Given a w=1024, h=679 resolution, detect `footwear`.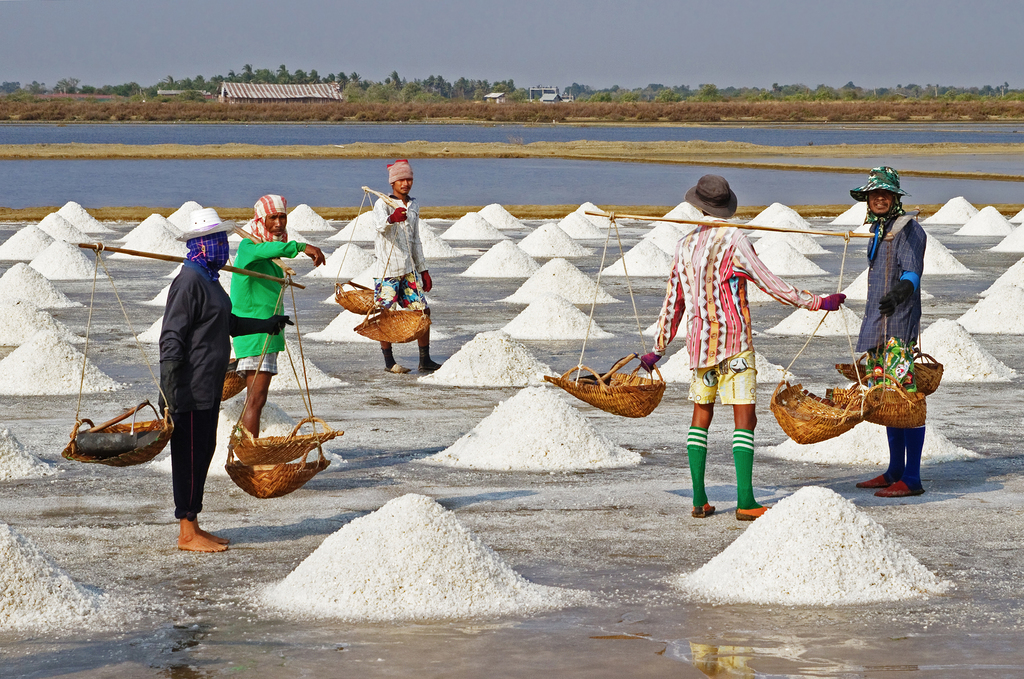
left=735, top=506, right=772, bottom=521.
